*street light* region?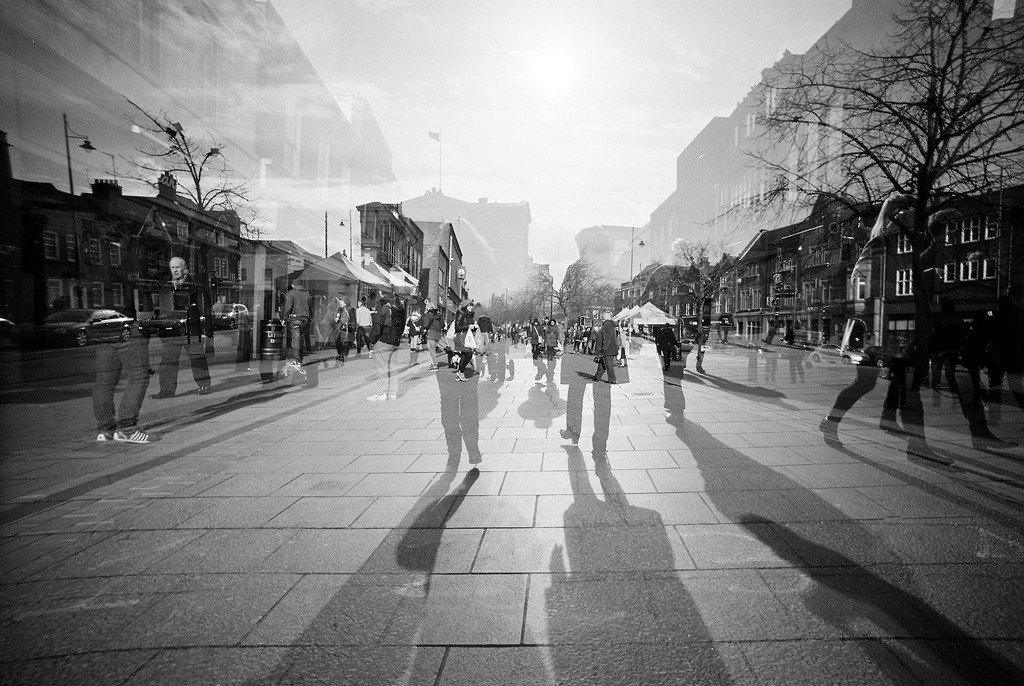
[x1=59, y1=108, x2=90, y2=306]
